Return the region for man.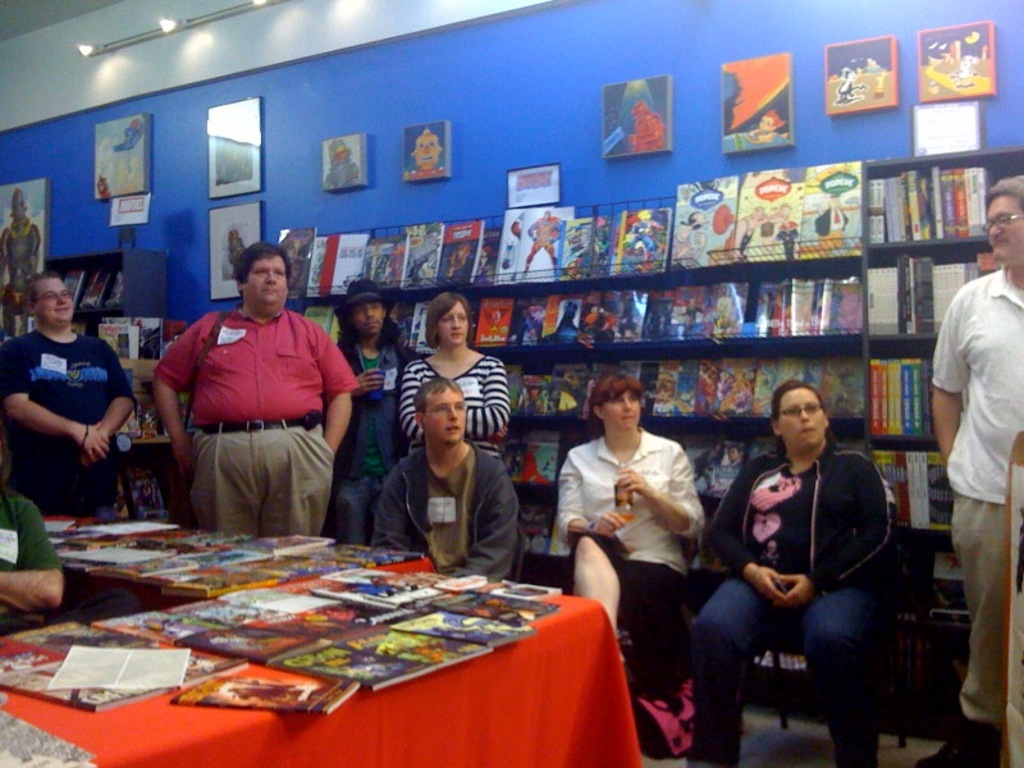
bbox=[333, 275, 419, 534].
